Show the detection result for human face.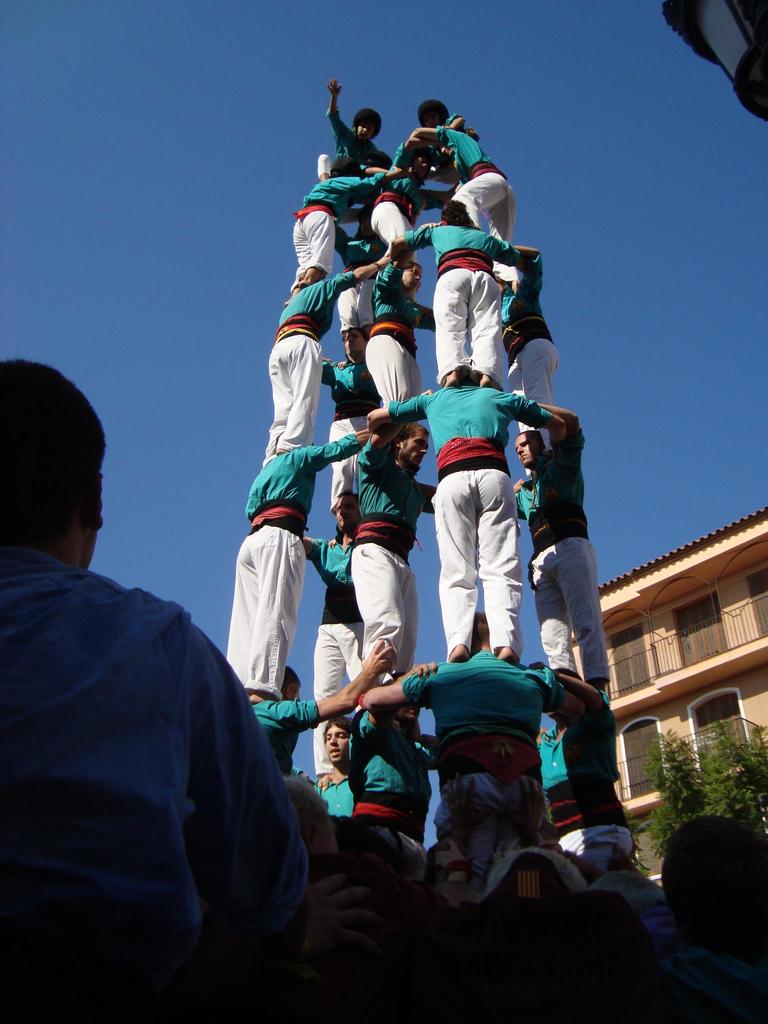
[513,433,538,467].
